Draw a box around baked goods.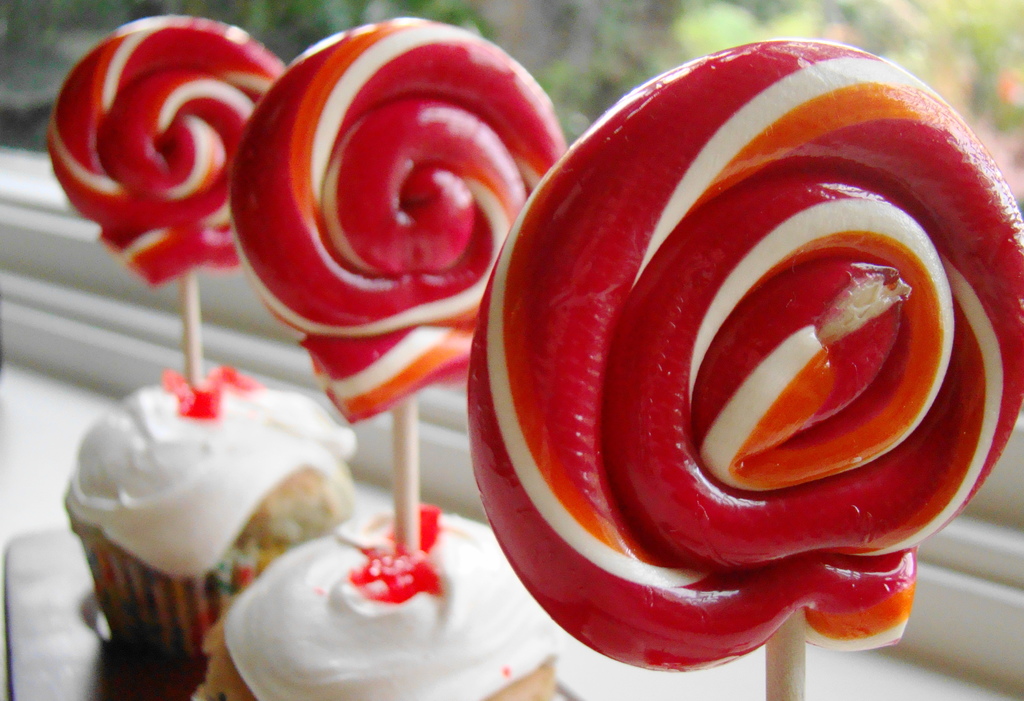
l=216, t=514, r=555, b=700.
